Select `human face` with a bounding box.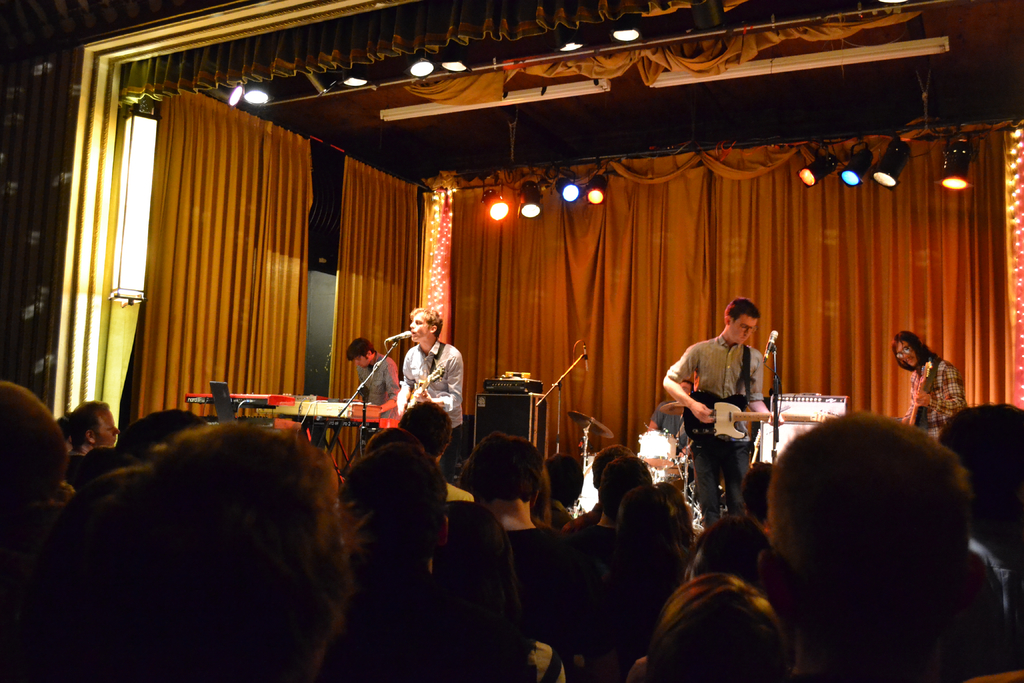
rect(98, 407, 115, 443).
